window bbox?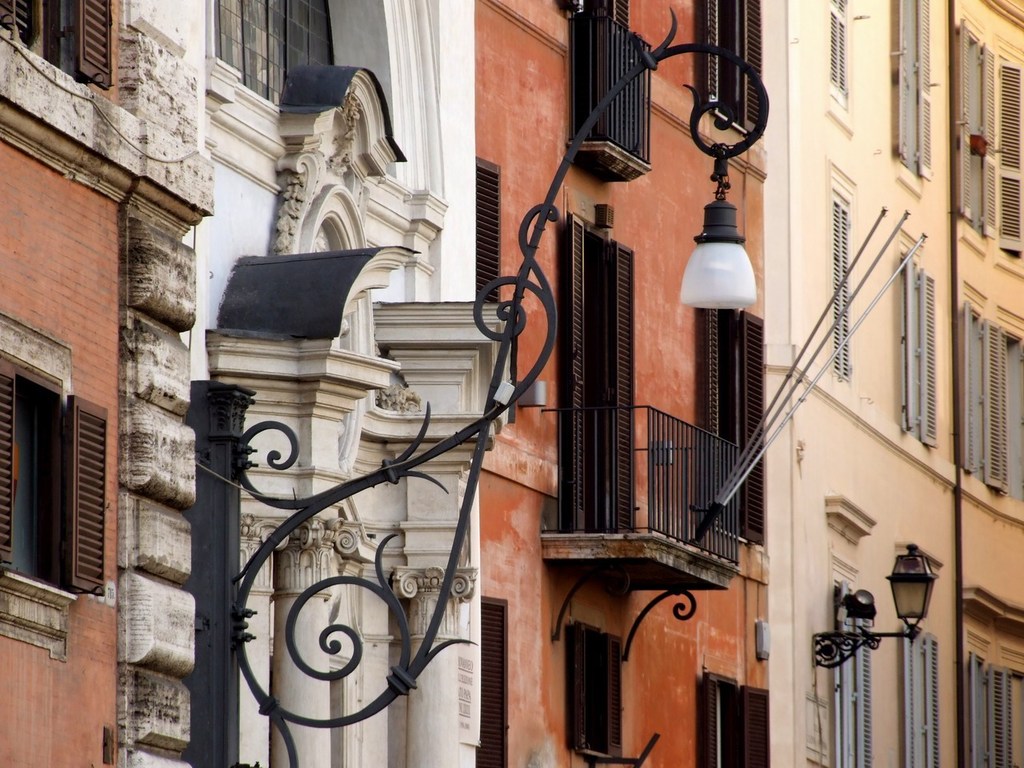
x1=1006 y1=330 x2=1023 y2=508
